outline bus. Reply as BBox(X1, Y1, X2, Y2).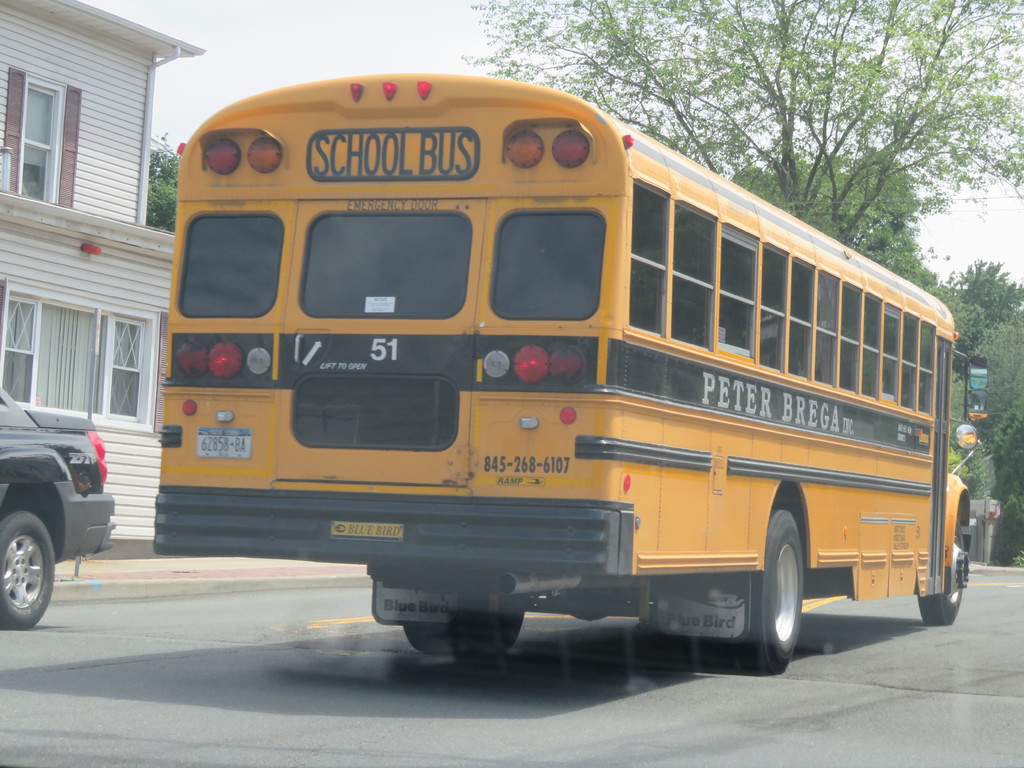
BBox(150, 65, 991, 669).
